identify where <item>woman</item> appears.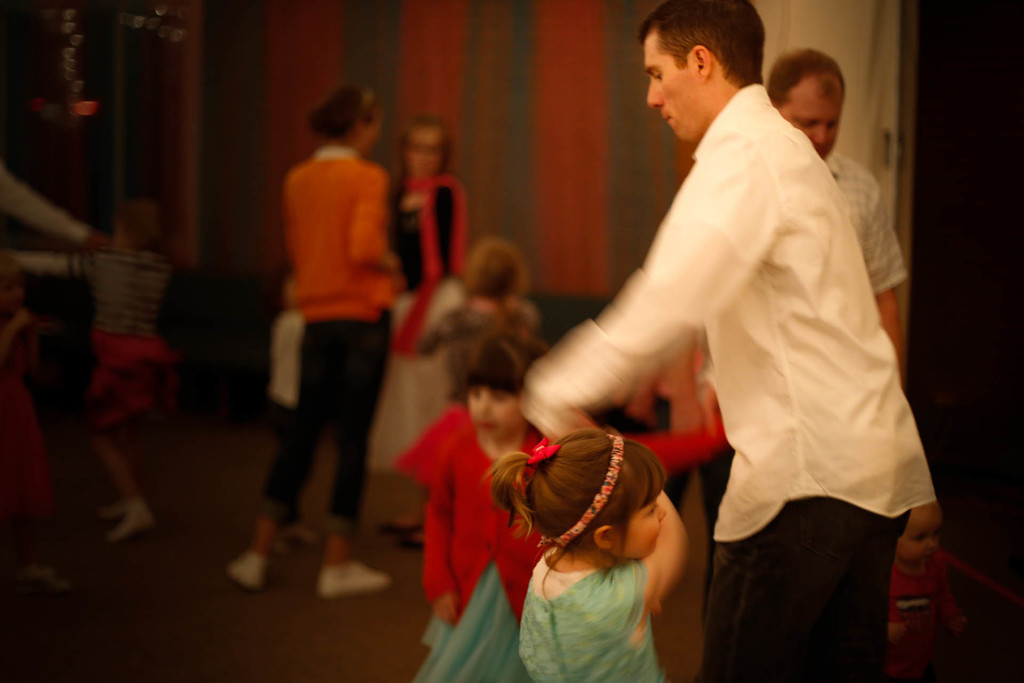
Appears at box=[354, 111, 467, 542].
